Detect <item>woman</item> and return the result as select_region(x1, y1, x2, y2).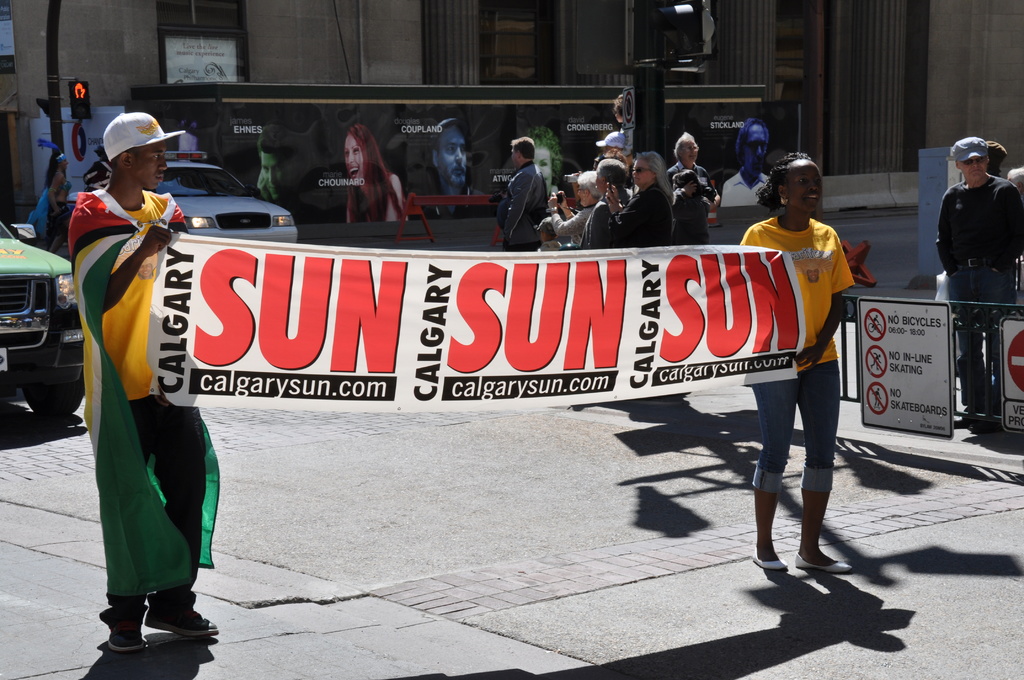
select_region(340, 113, 401, 220).
